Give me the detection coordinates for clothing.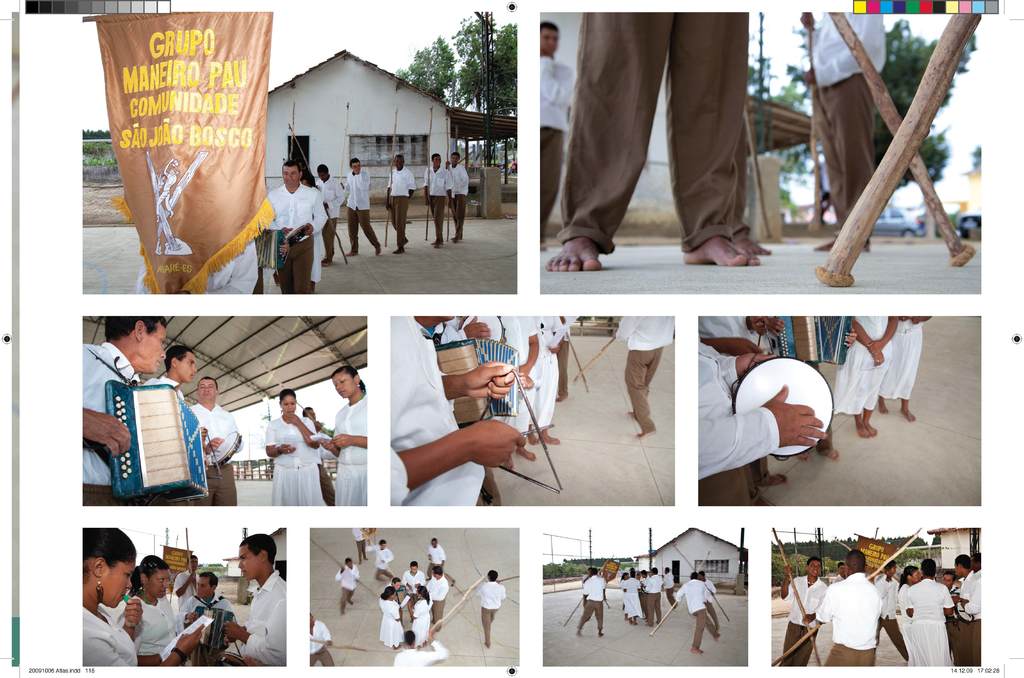
region(310, 625, 350, 674).
